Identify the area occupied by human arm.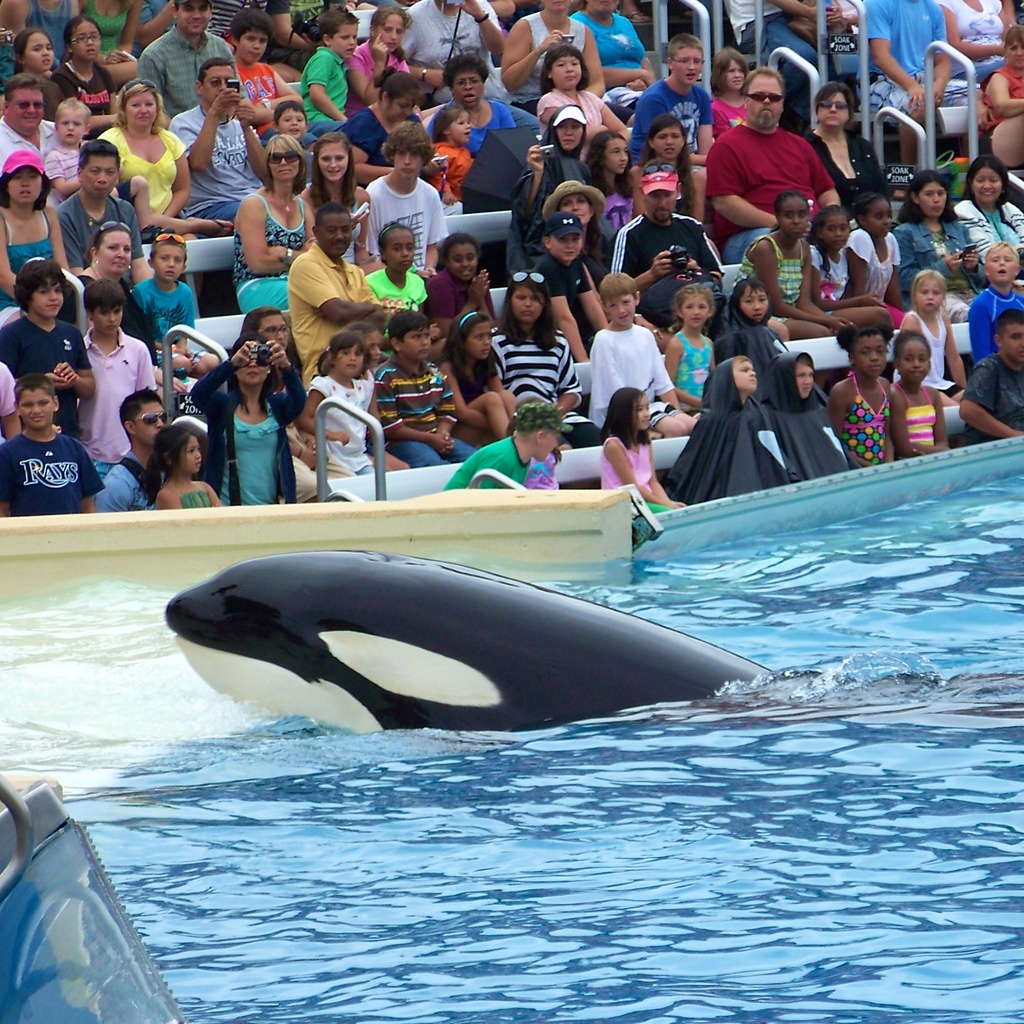
Area: 547:333:588:421.
